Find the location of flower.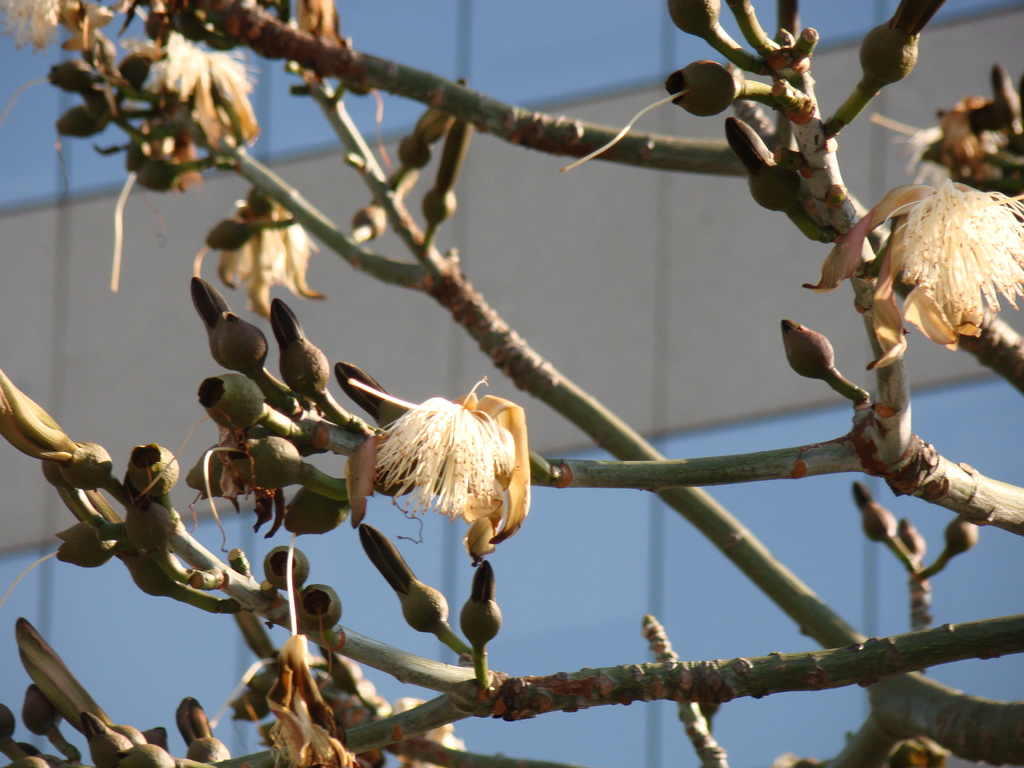
Location: x1=890, y1=183, x2=1023, y2=359.
